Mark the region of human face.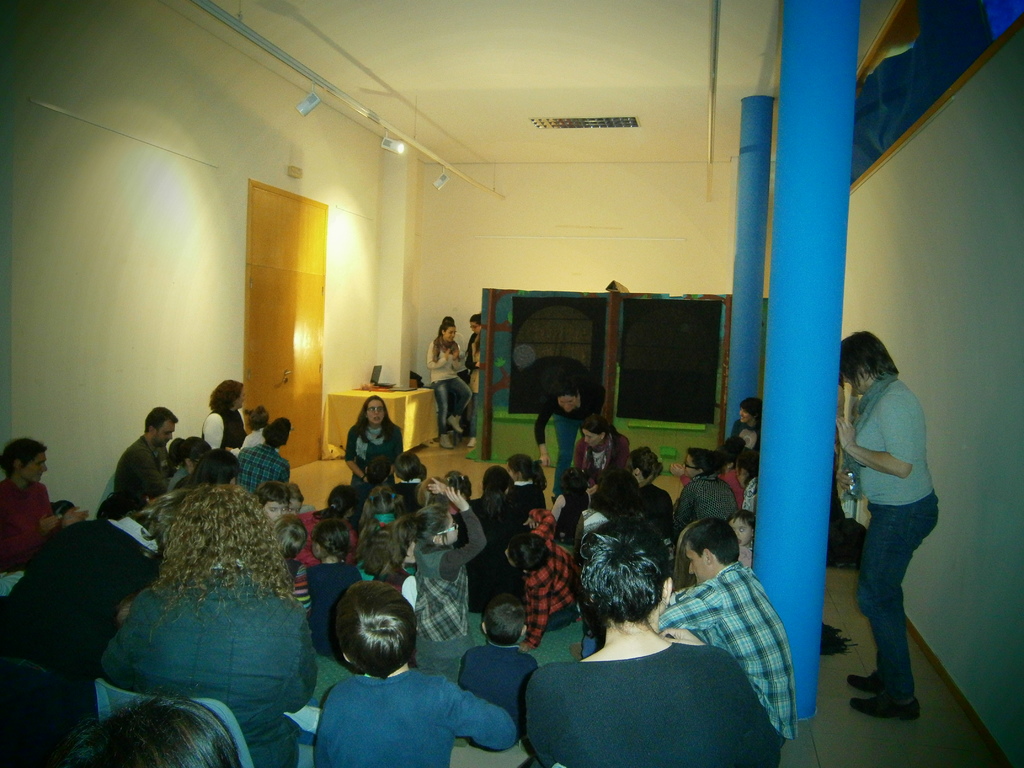
Region: pyautogui.locateOnScreen(472, 321, 477, 335).
